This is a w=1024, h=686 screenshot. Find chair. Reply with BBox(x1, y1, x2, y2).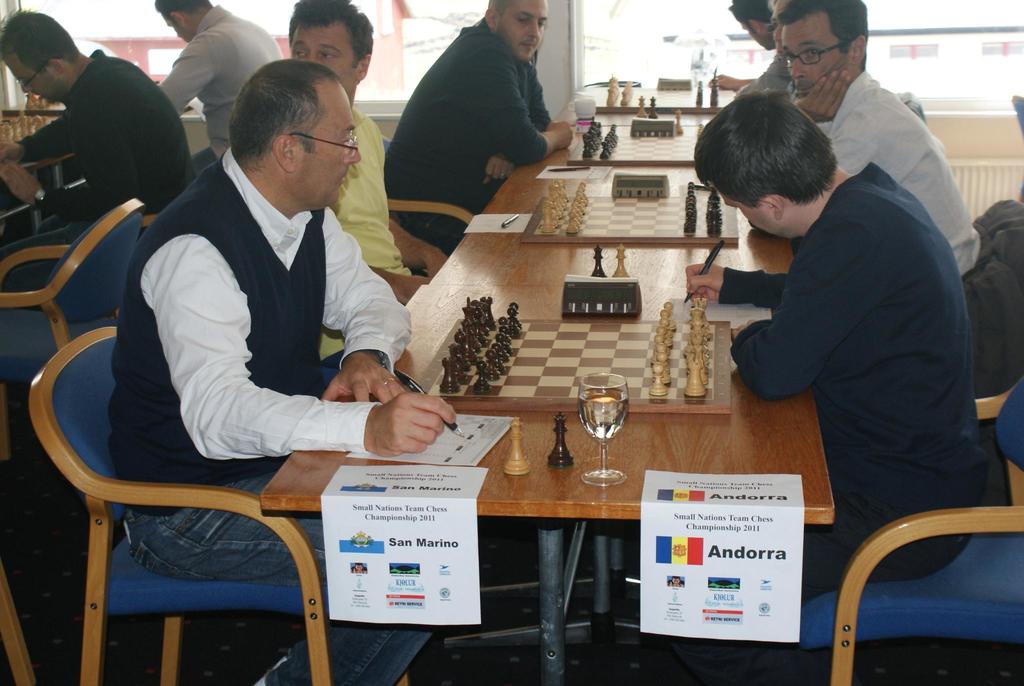
BBox(794, 374, 1023, 685).
